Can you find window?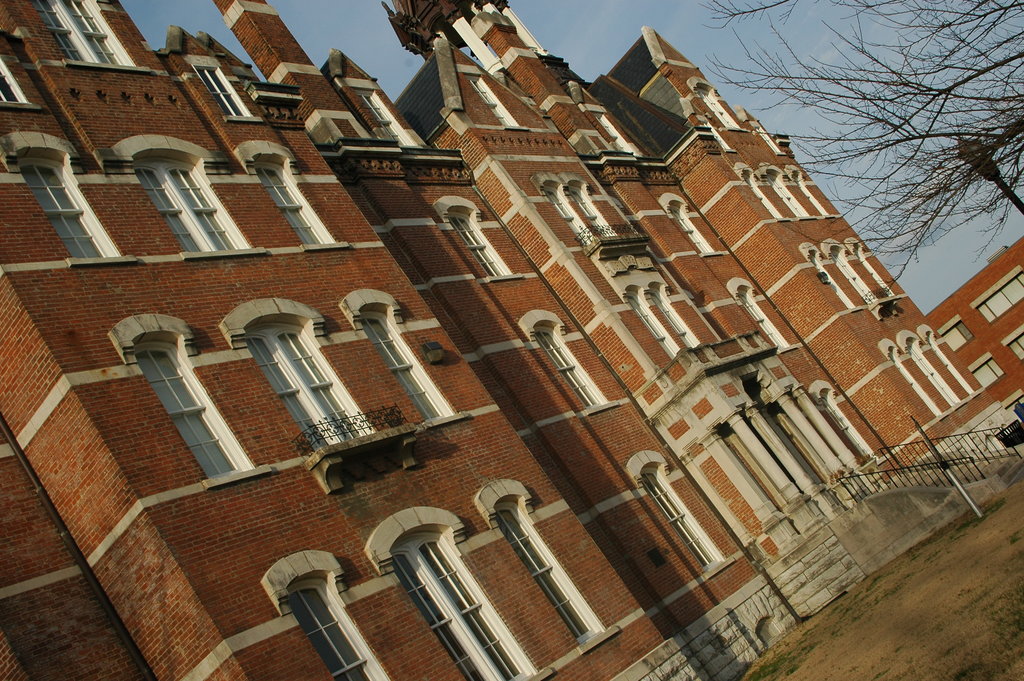
Yes, bounding box: 468 74 525 129.
